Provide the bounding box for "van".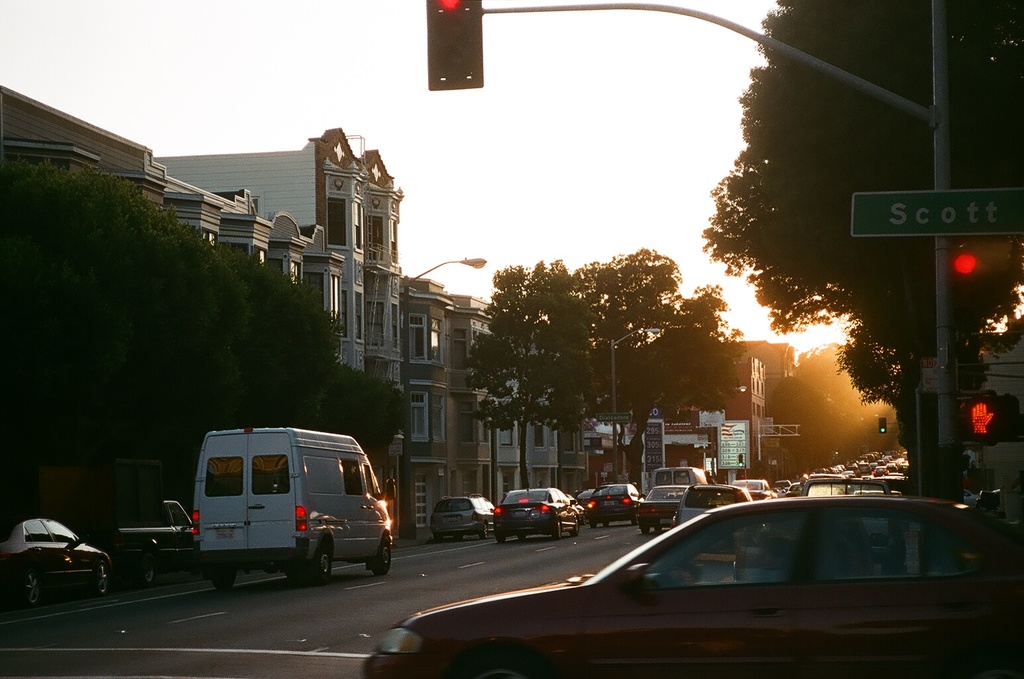
{"left": 190, "top": 425, "right": 398, "bottom": 594}.
